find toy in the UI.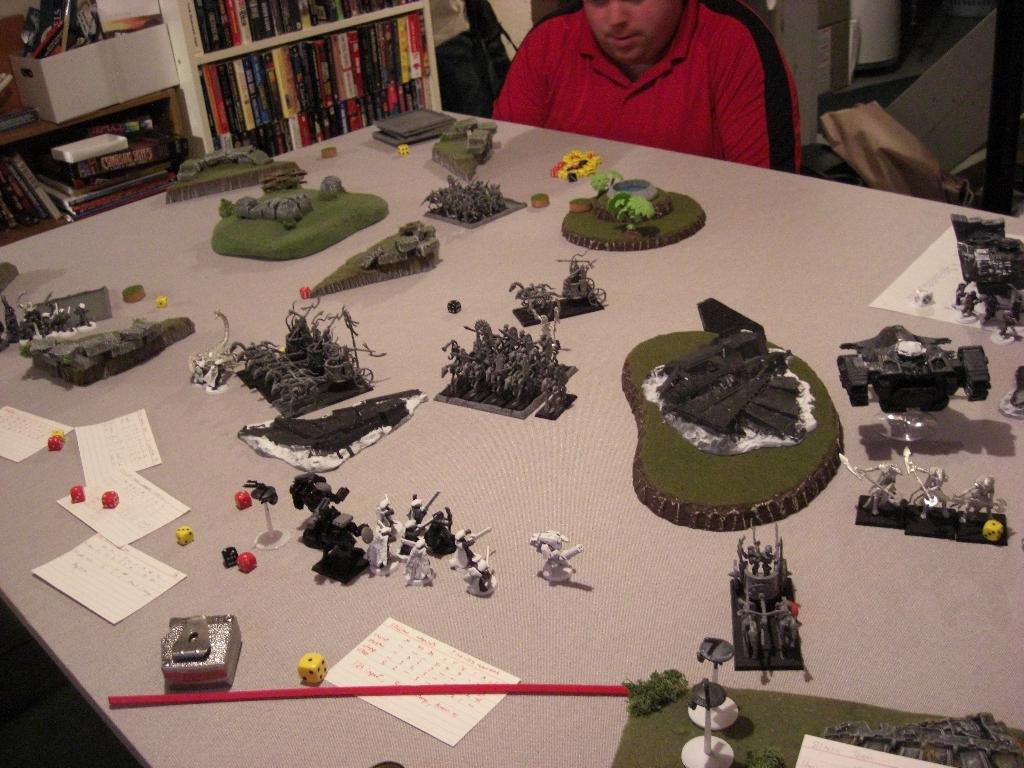
UI element at region(52, 431, 72, 447).
